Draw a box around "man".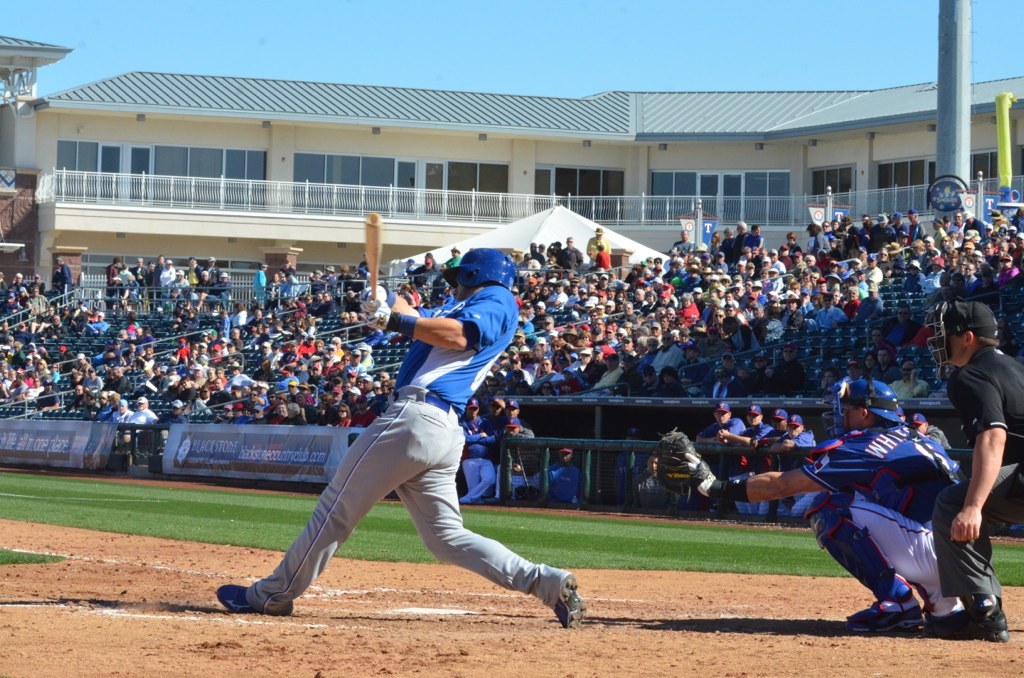
crop(878, 251, 896, 270).
